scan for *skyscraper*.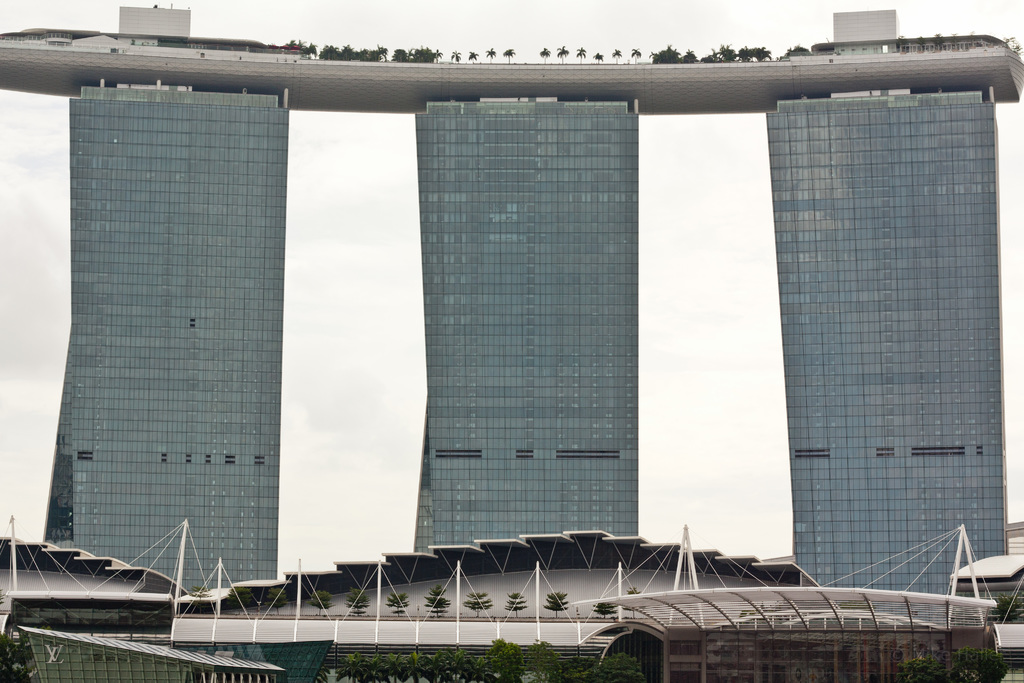
Scan result: [left=767, top=91, right=1008, bottom=592].
